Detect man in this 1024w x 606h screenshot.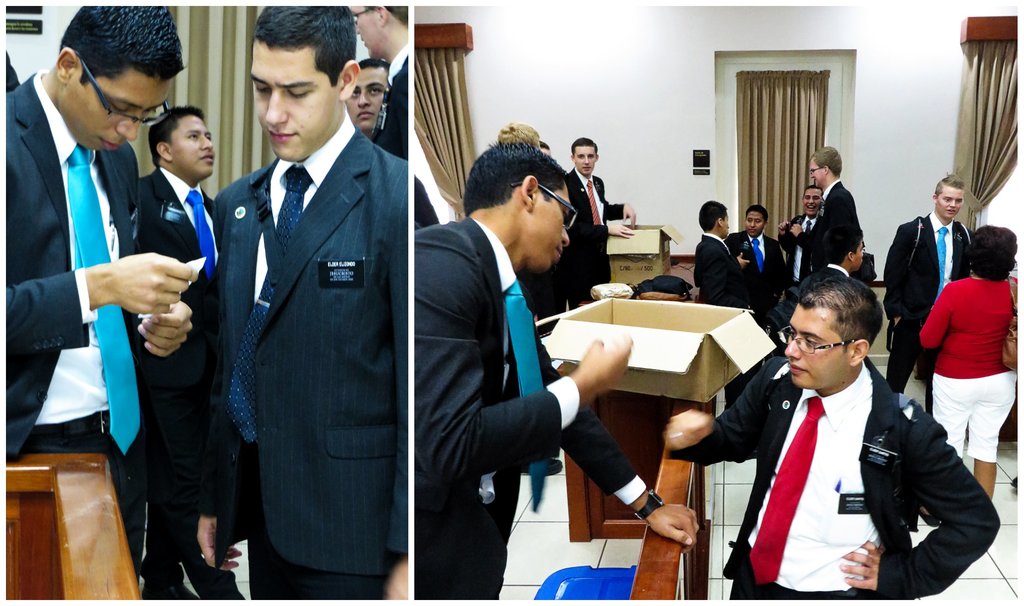
Detection: (540,138,553,155).
